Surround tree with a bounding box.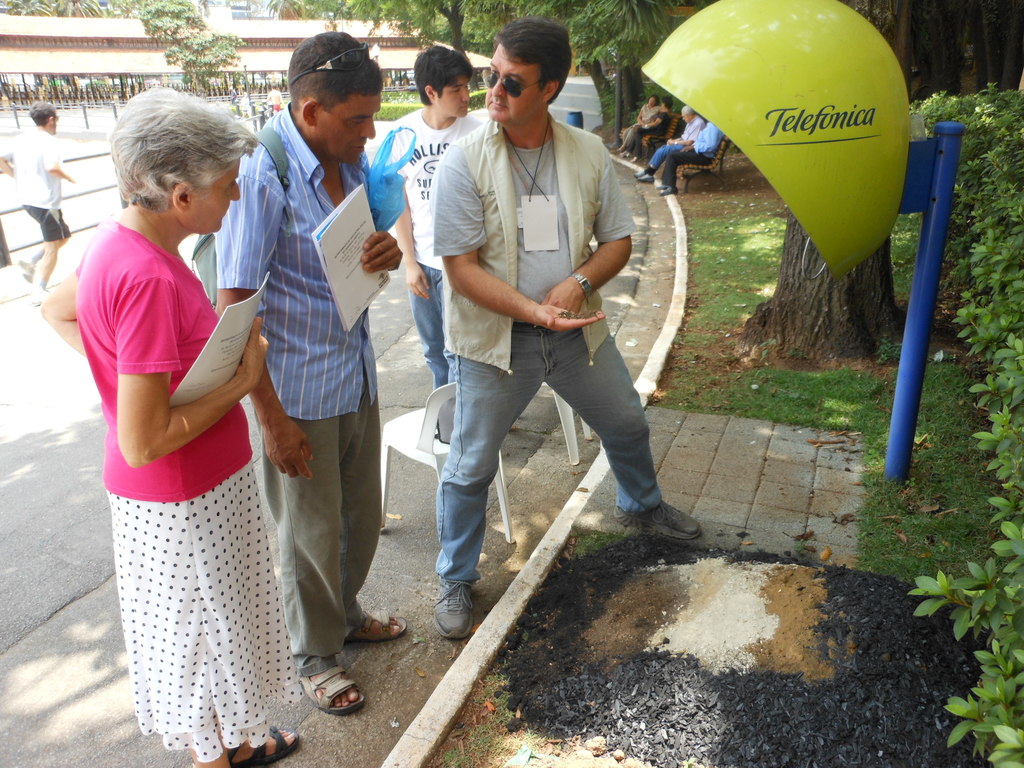
crop(108, 0, 136, 104).
